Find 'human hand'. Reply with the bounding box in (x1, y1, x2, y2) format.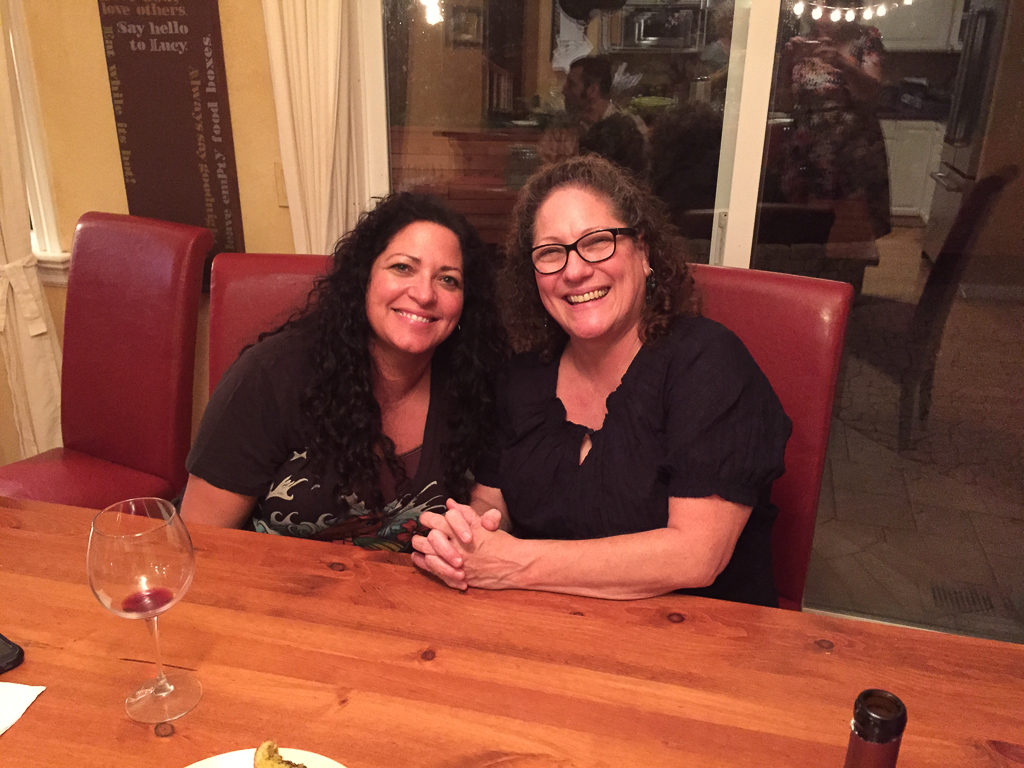
(420, 506, 504, 590).
